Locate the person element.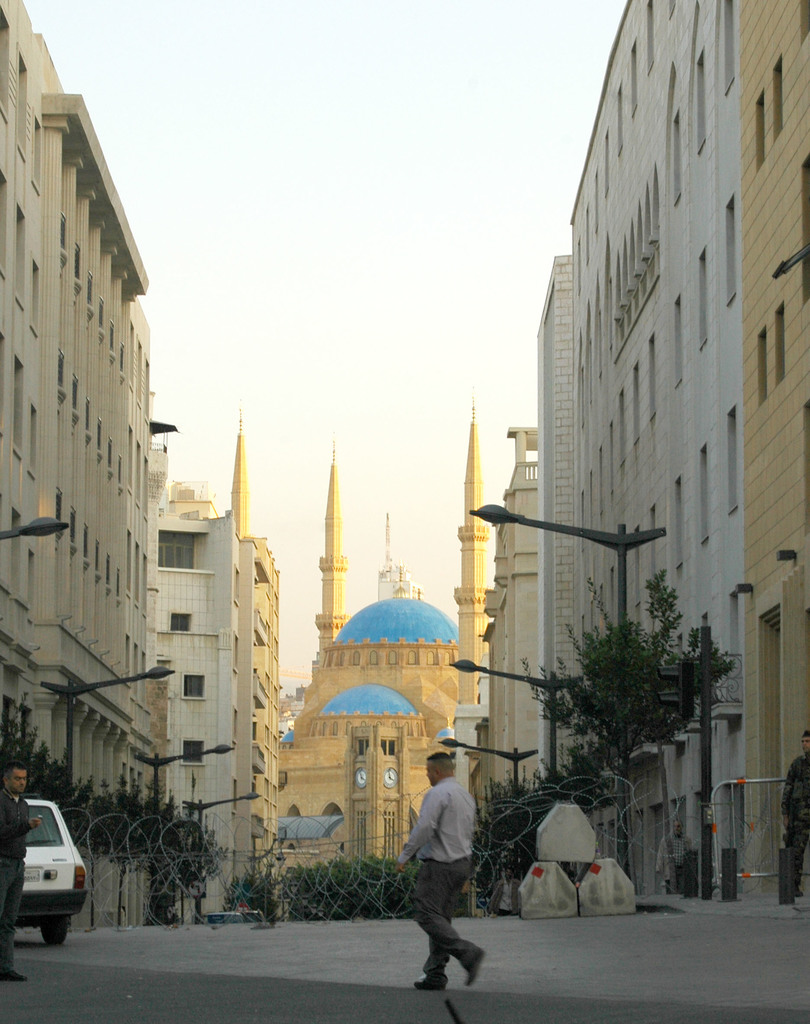
Element bbox: BBox(396, 758, 489, 1000).
